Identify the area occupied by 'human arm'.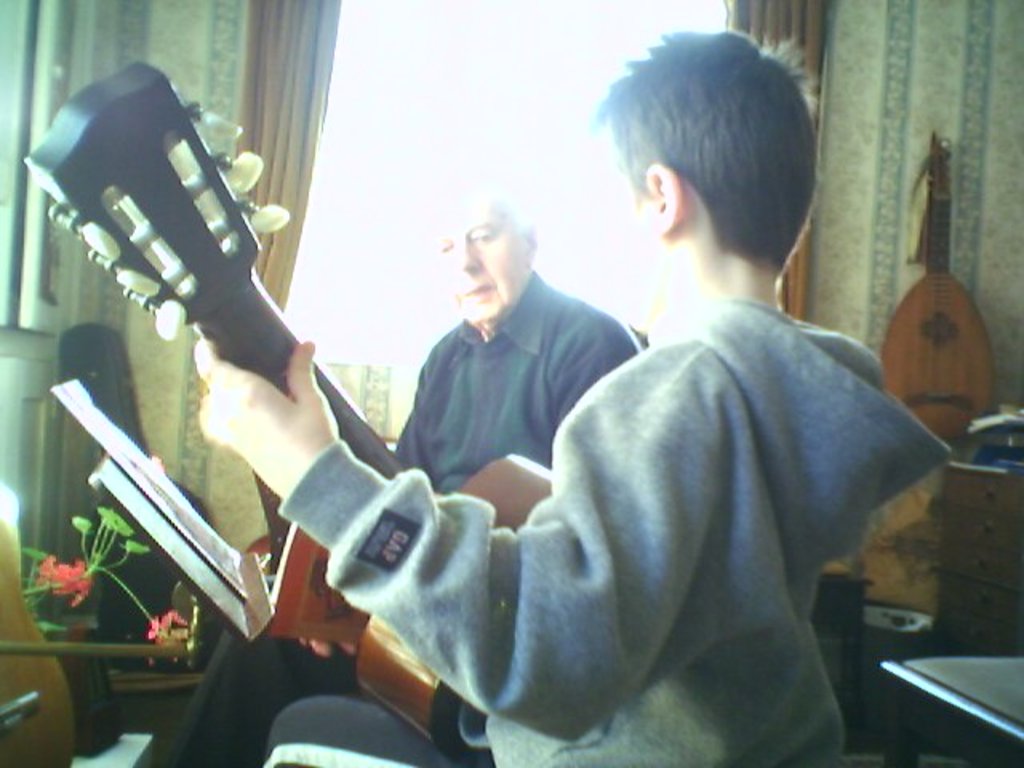
Area: locate(195, 342, 730, 738).
